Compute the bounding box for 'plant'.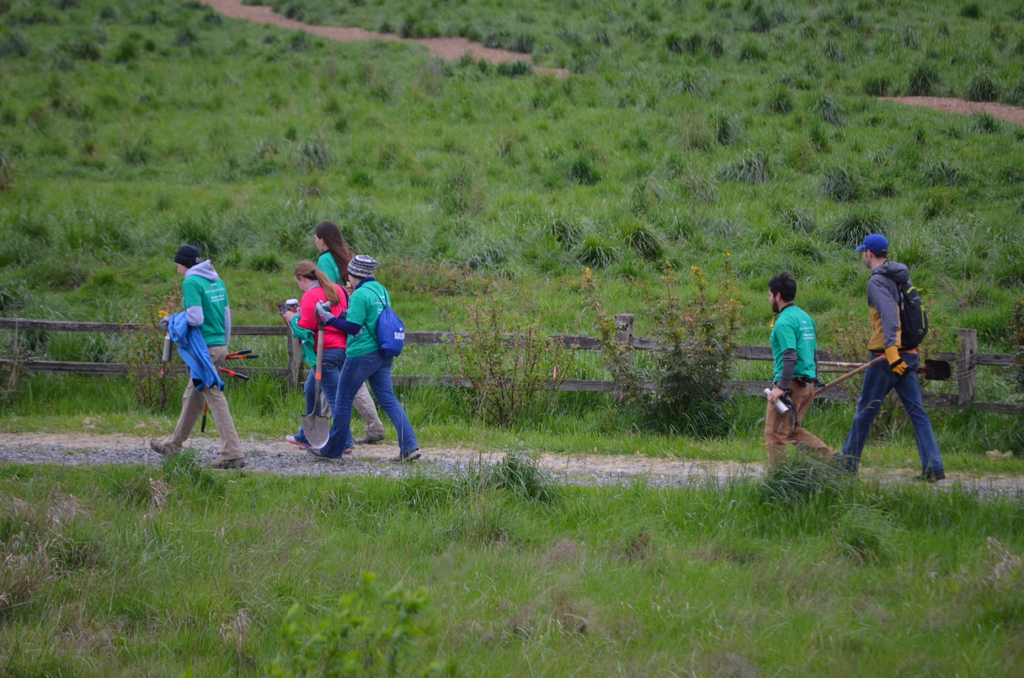
<bbox>718, 23, 735, 56</bbox>.
